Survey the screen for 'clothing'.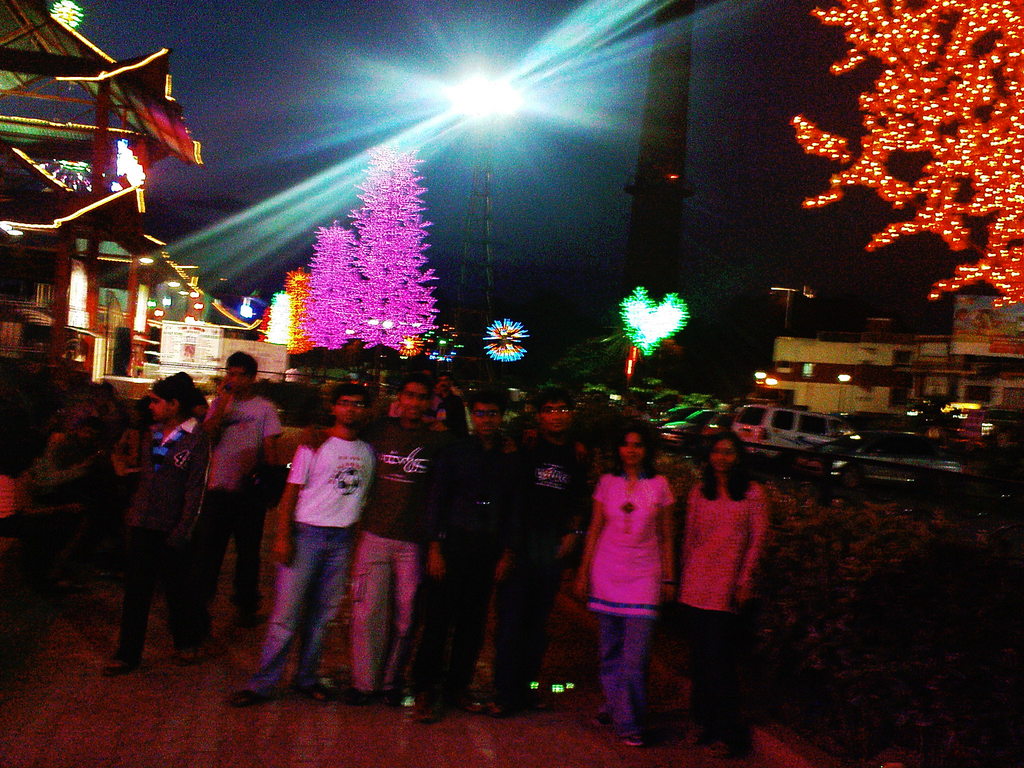
Survey found: region(113, 421, 205, 658).
